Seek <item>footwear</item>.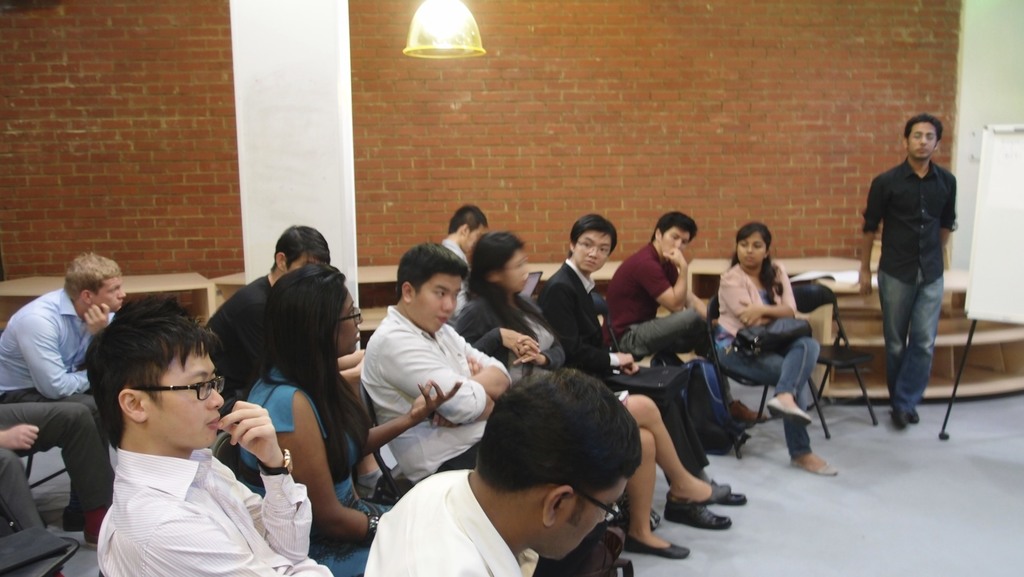
667:482:728:507.
